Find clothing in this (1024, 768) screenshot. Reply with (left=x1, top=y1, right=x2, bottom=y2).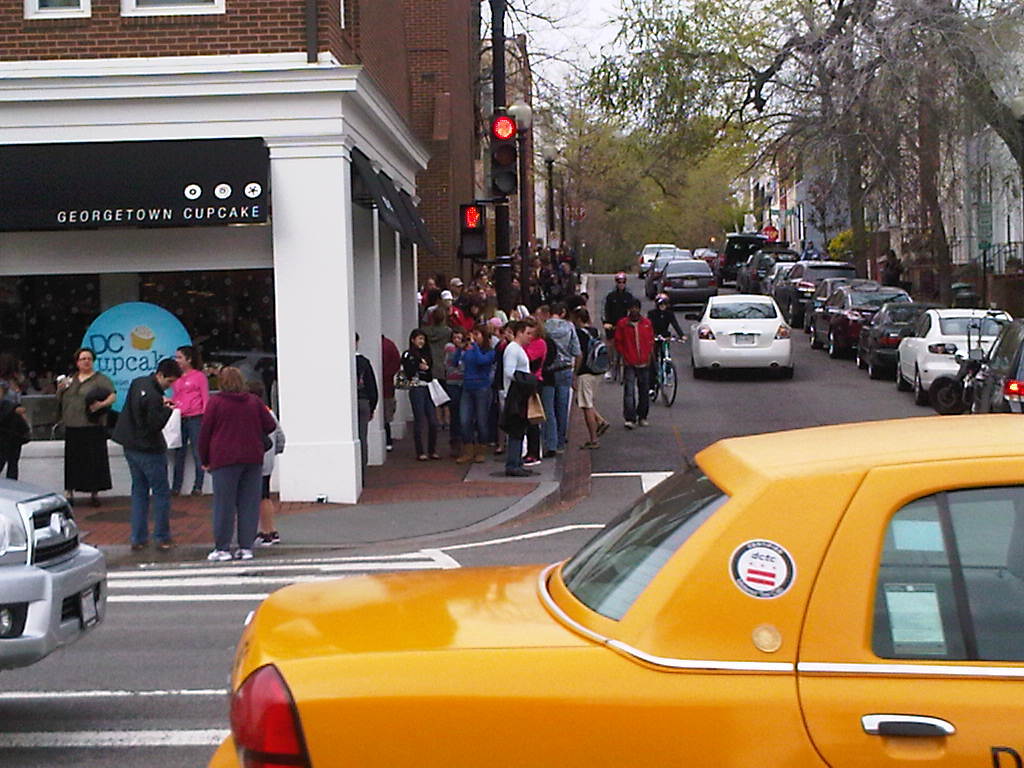
(left=399, top=348, right=449, bottom=461).
